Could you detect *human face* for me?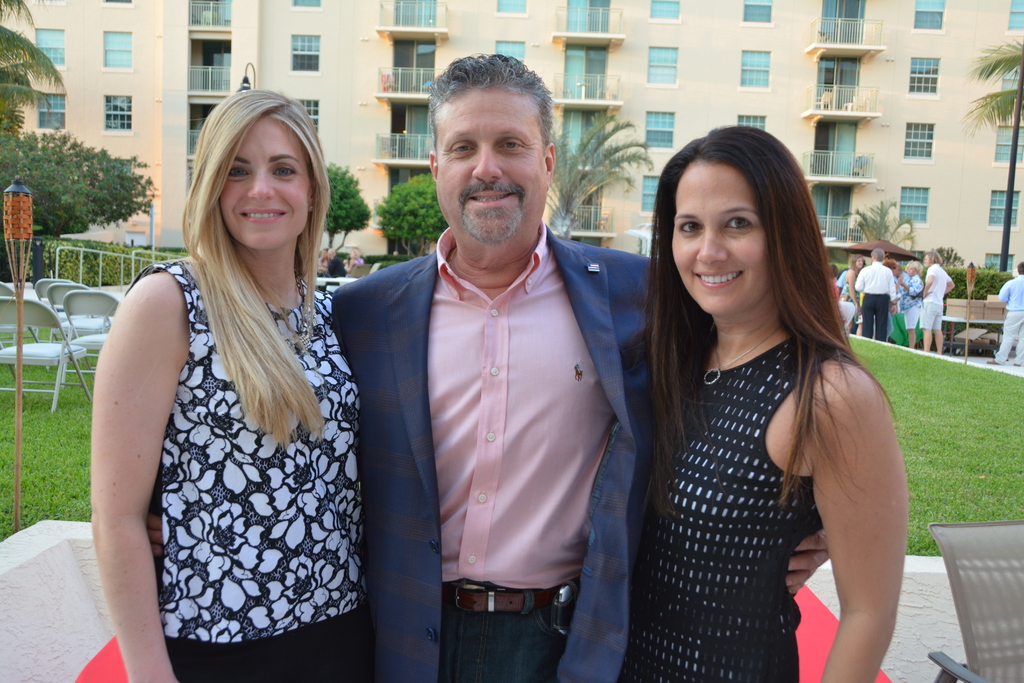
Detection result: left=854, top=257, right=862, bottom=268.
